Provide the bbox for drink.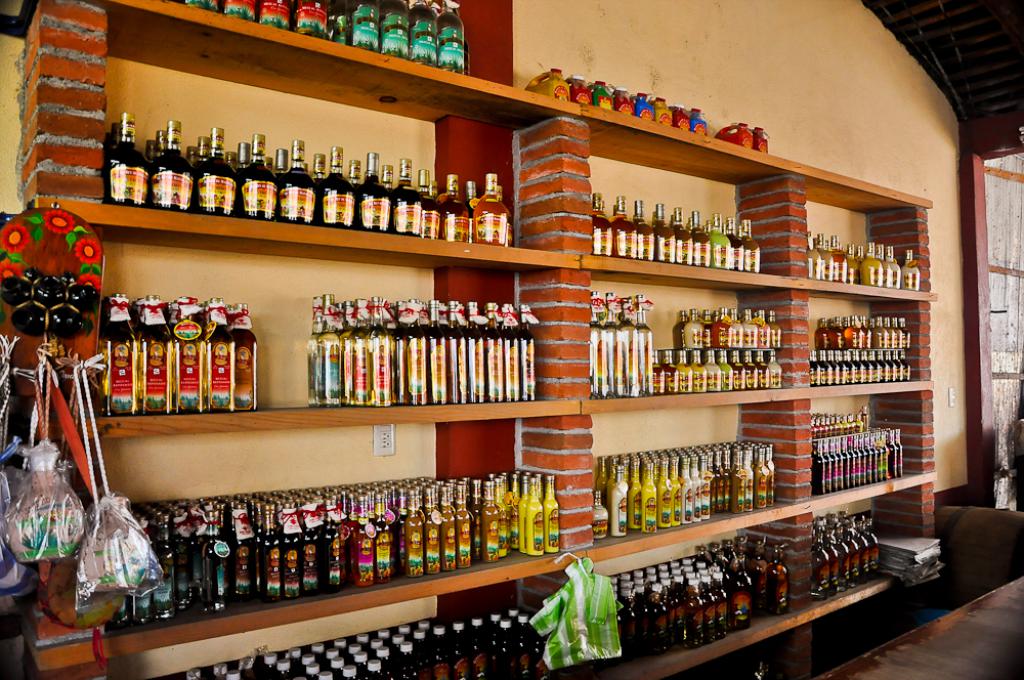
x1=651 y1=201 x2=674 y2=262.
